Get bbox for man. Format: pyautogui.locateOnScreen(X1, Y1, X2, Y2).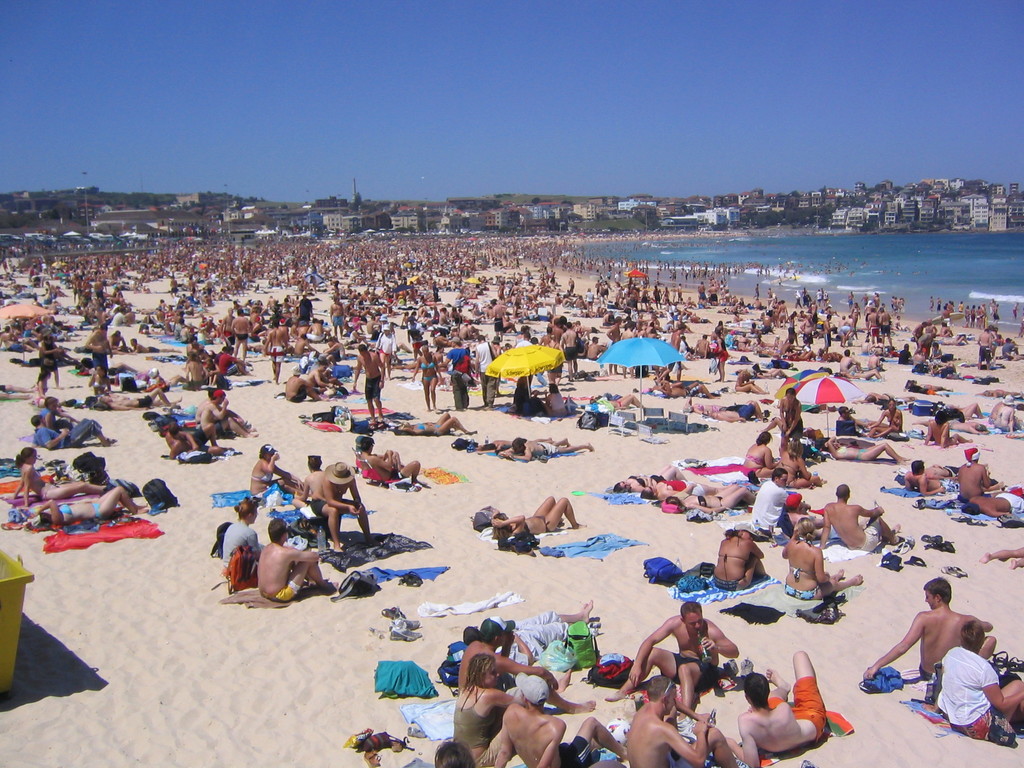
pyautogui.locateOnScreen(603, 601, 738, 724).
